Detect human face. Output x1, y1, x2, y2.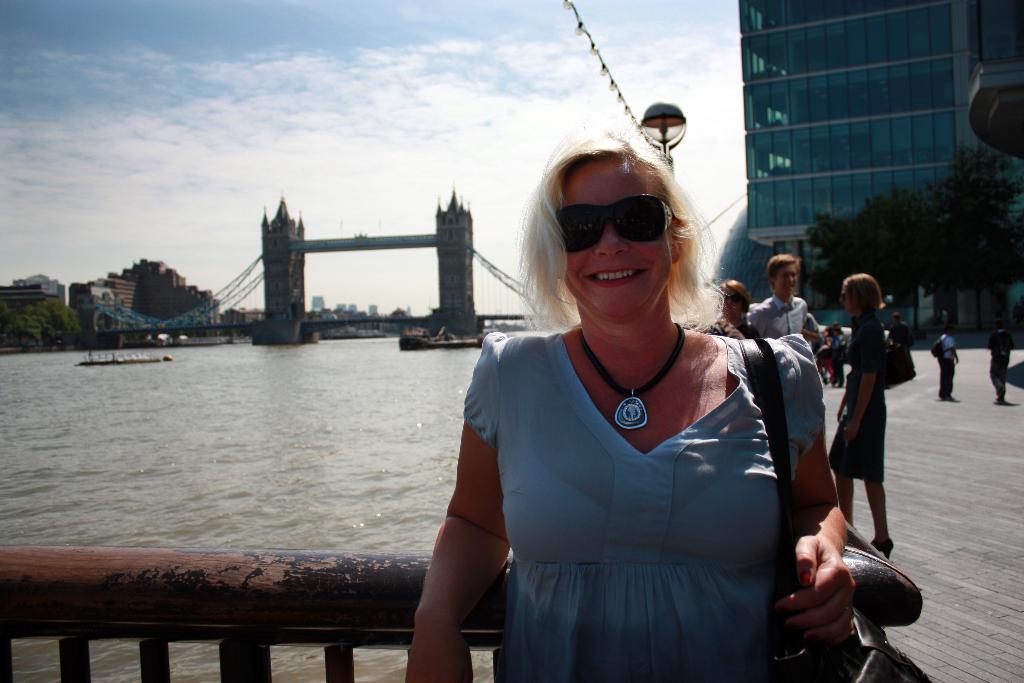
840, 283, 856, 317.
